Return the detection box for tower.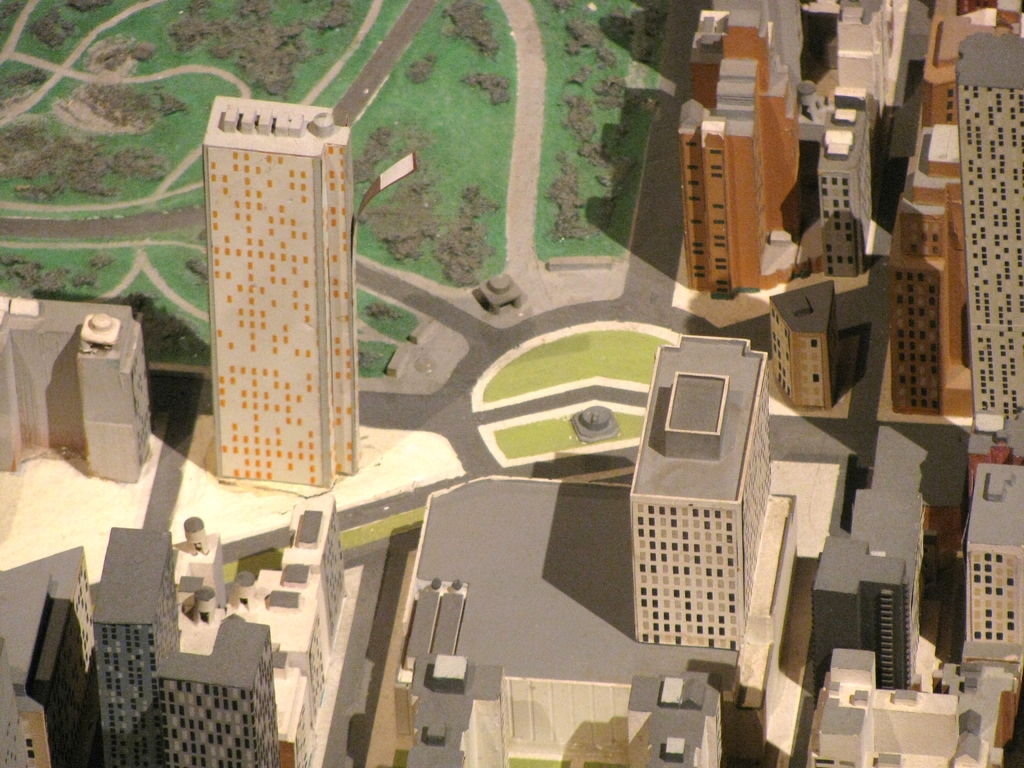
Rect(207, 92, 360, 484).
